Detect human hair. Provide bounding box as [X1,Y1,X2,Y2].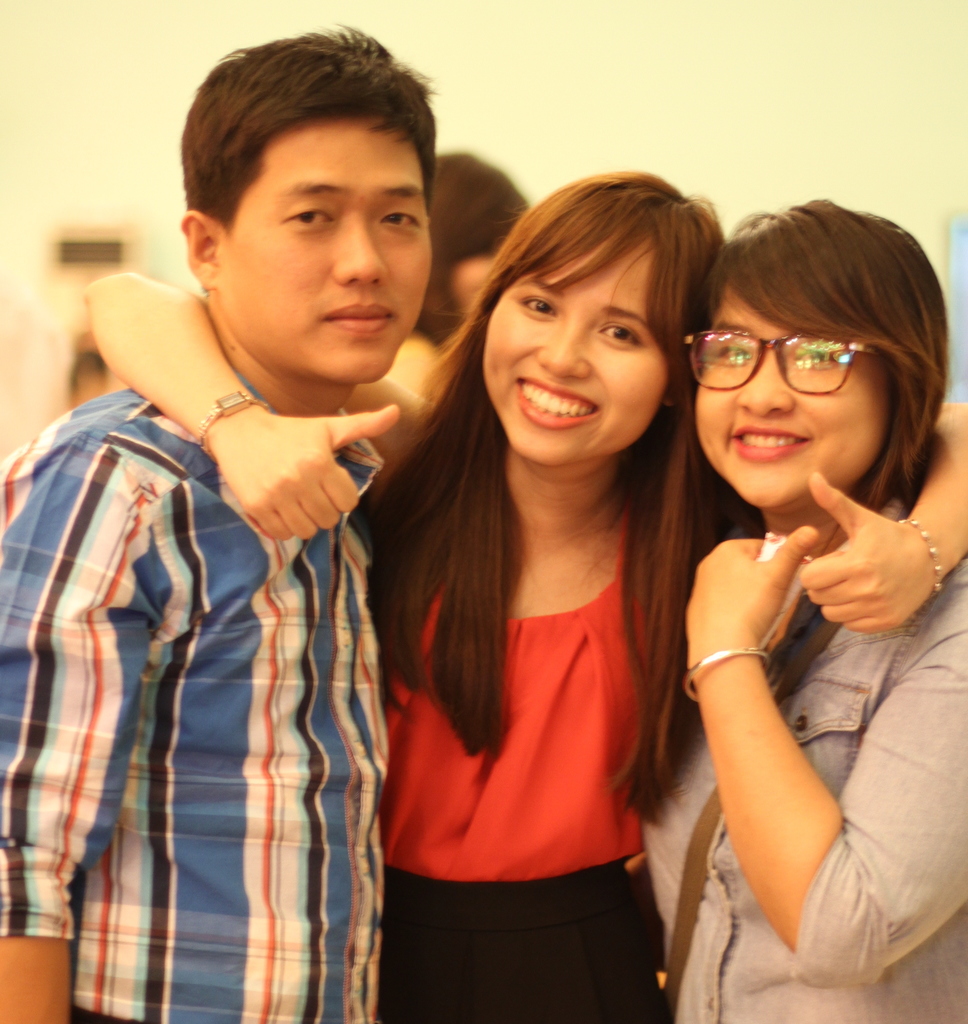
[695,191,954,711].
